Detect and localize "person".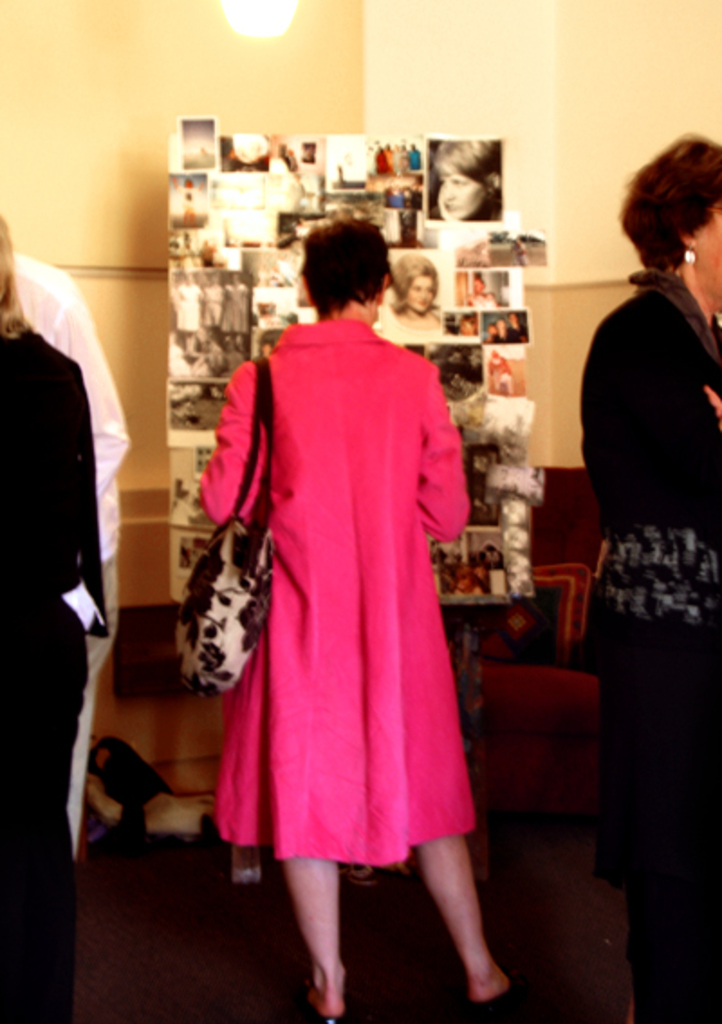
Localized at (left=576, top=117, right=720, bottom=1022).
